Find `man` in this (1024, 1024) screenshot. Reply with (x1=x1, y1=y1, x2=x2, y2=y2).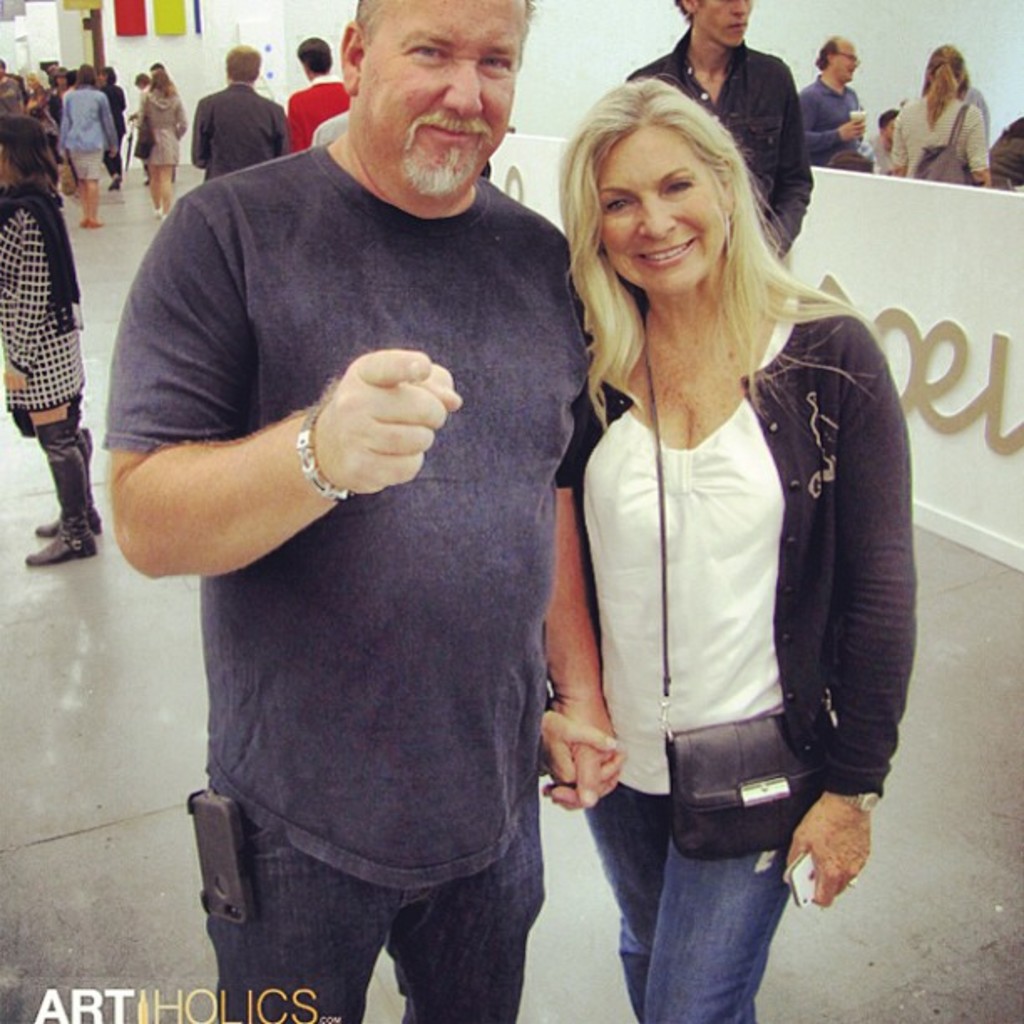
(x1=99, y1=0, x2=627, y2=1022).
